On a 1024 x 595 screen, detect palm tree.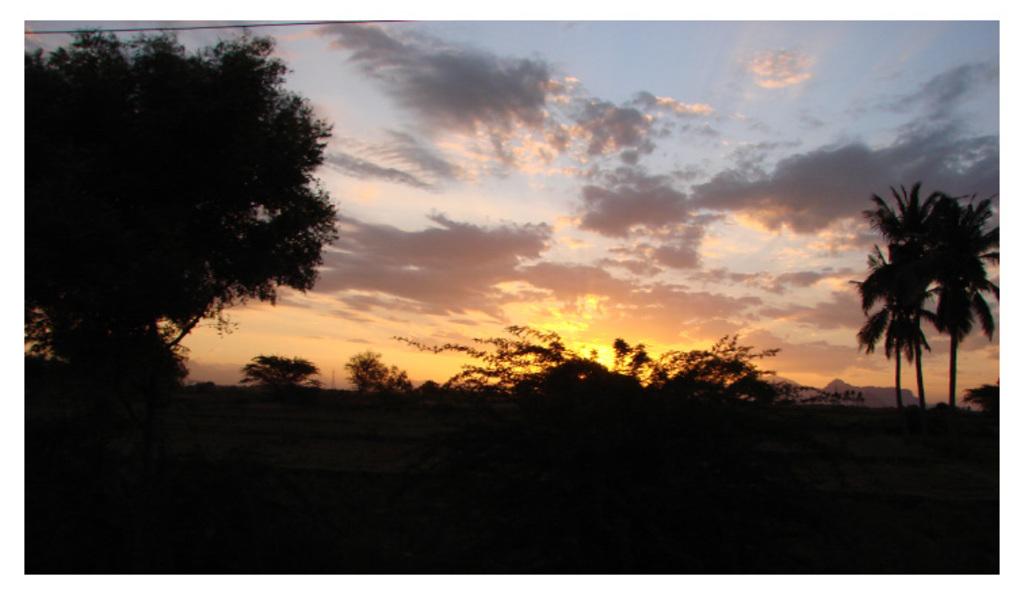
bbox=(176, 49, 349, 379).
